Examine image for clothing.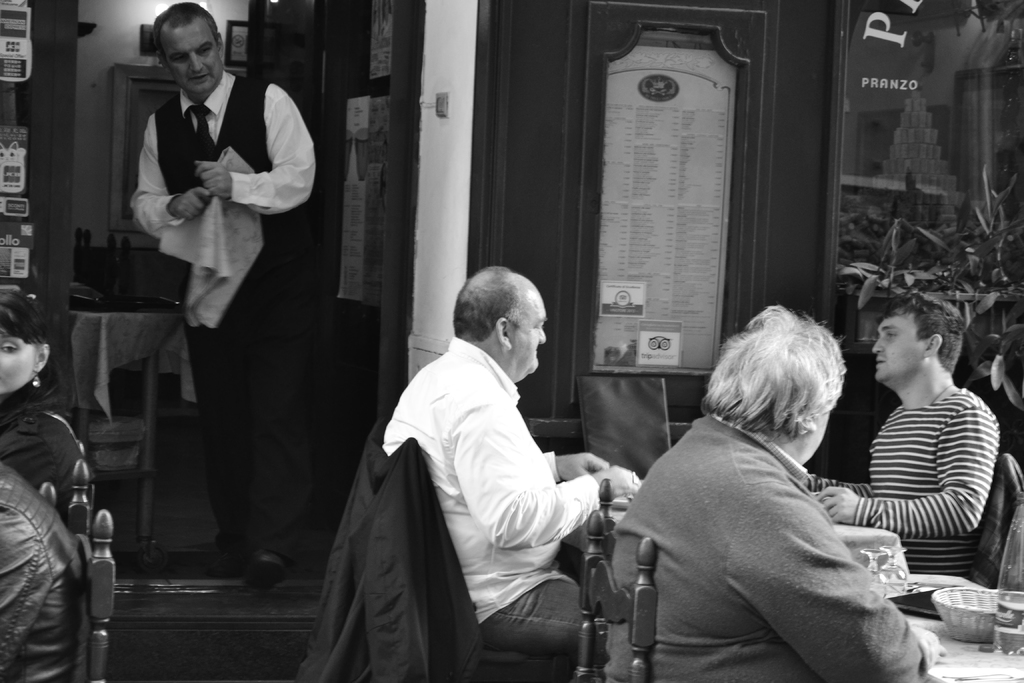
Examination result: <region>0, 390, 78, 507</region>.
